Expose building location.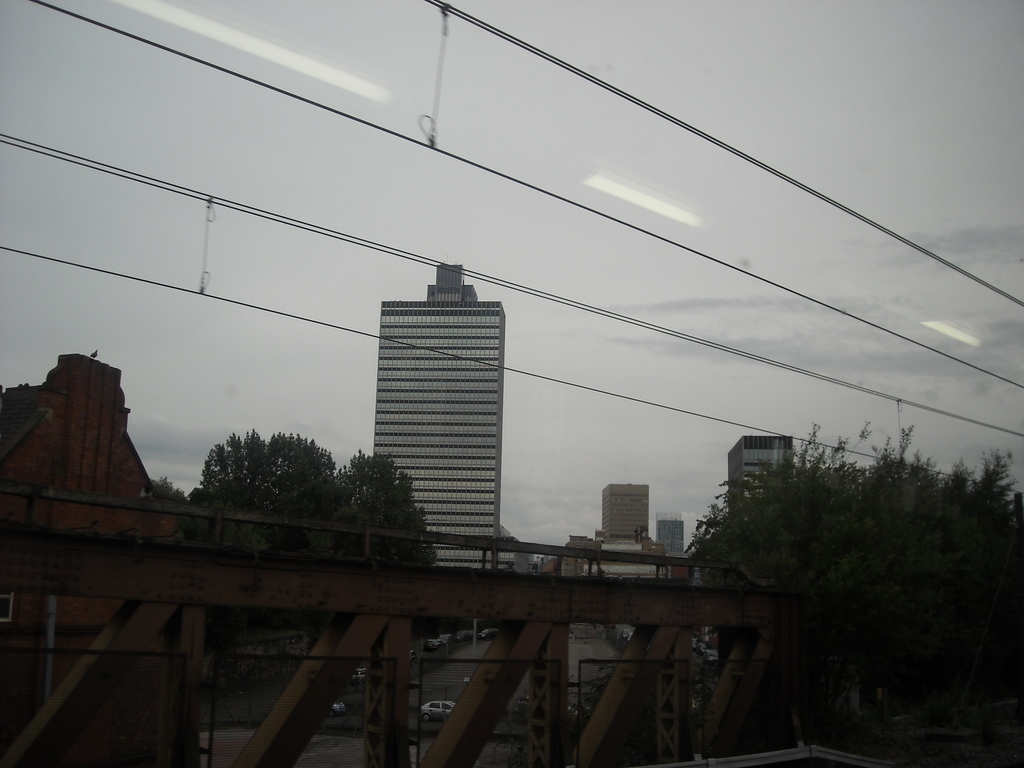
Exposed at [left=372, top=264, right=504, bottom=573].
